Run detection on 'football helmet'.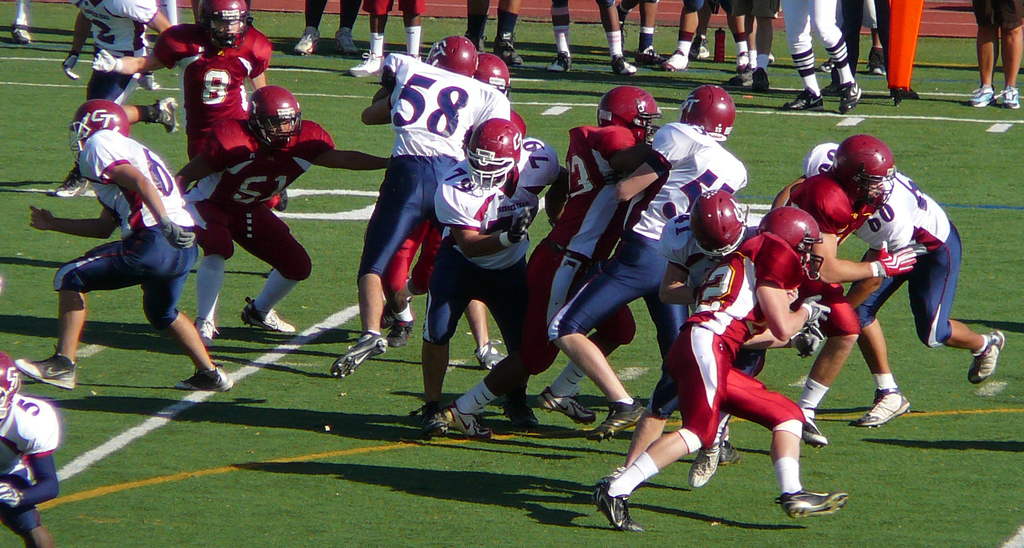
Result: bbox=[692, 171, 752, 244].
